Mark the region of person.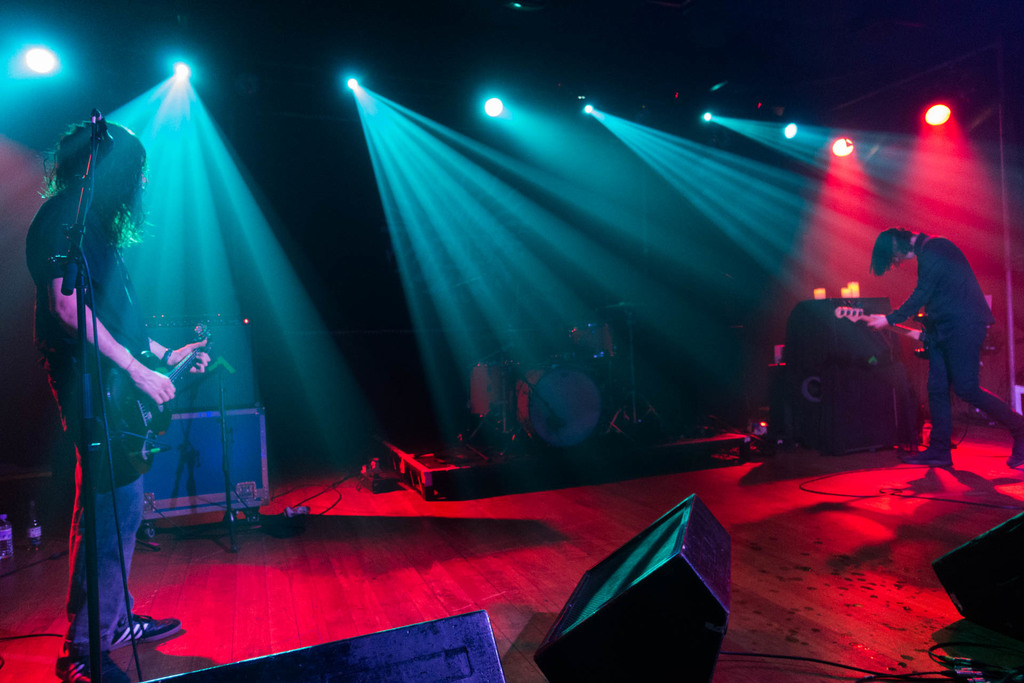
Region: region(852, 230, 1023, 465).
